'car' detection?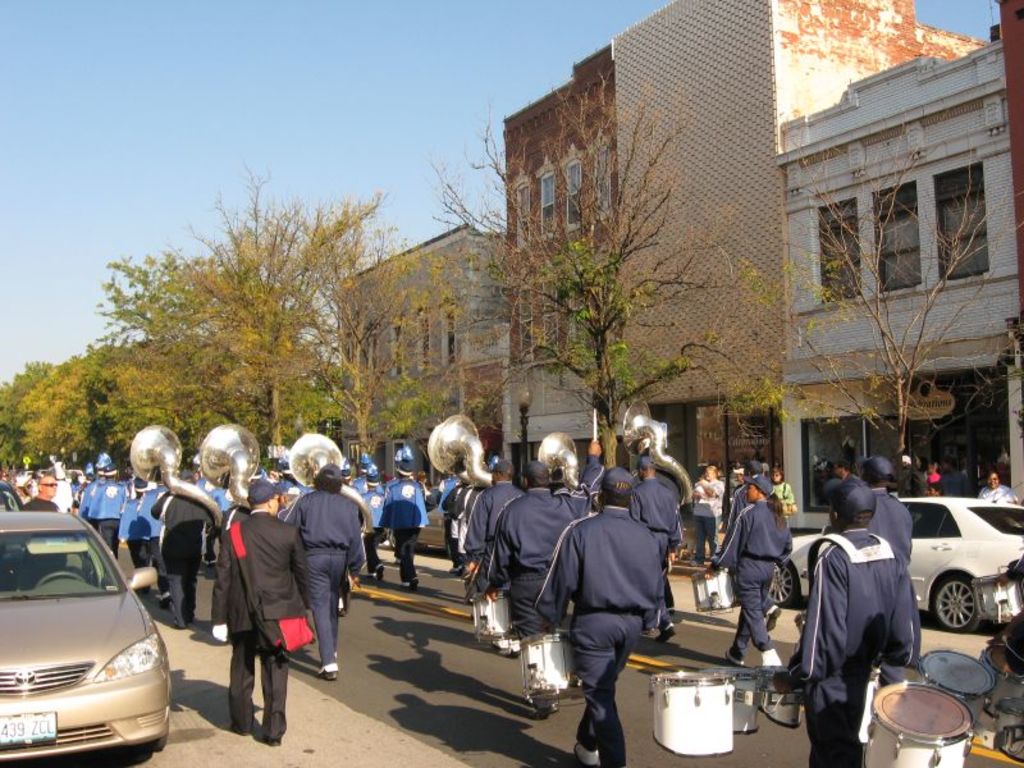
385 481 444 552
